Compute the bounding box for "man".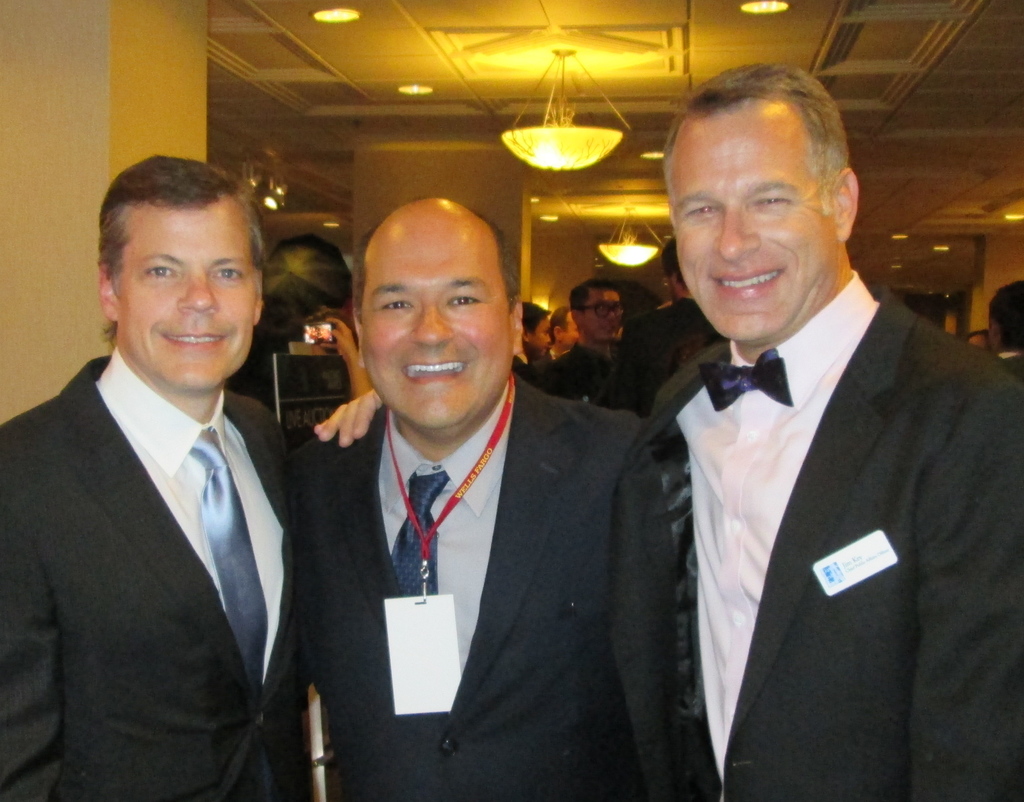
rect(302, 195, 650, 801).
